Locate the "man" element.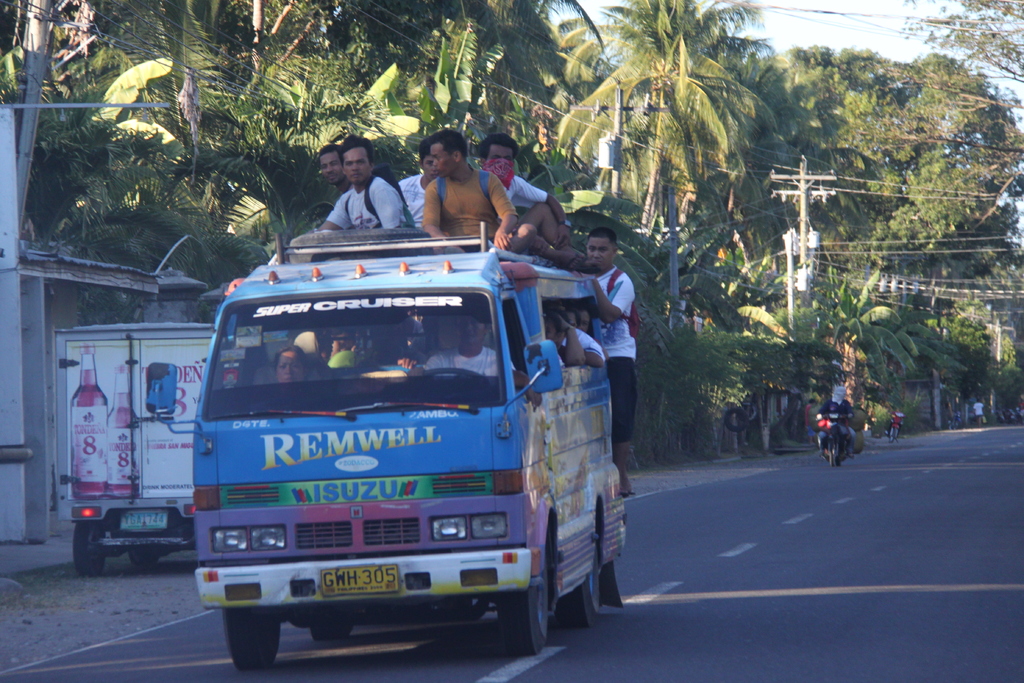
Element bbox: left=580, top=226, right=643, bottom=499.
